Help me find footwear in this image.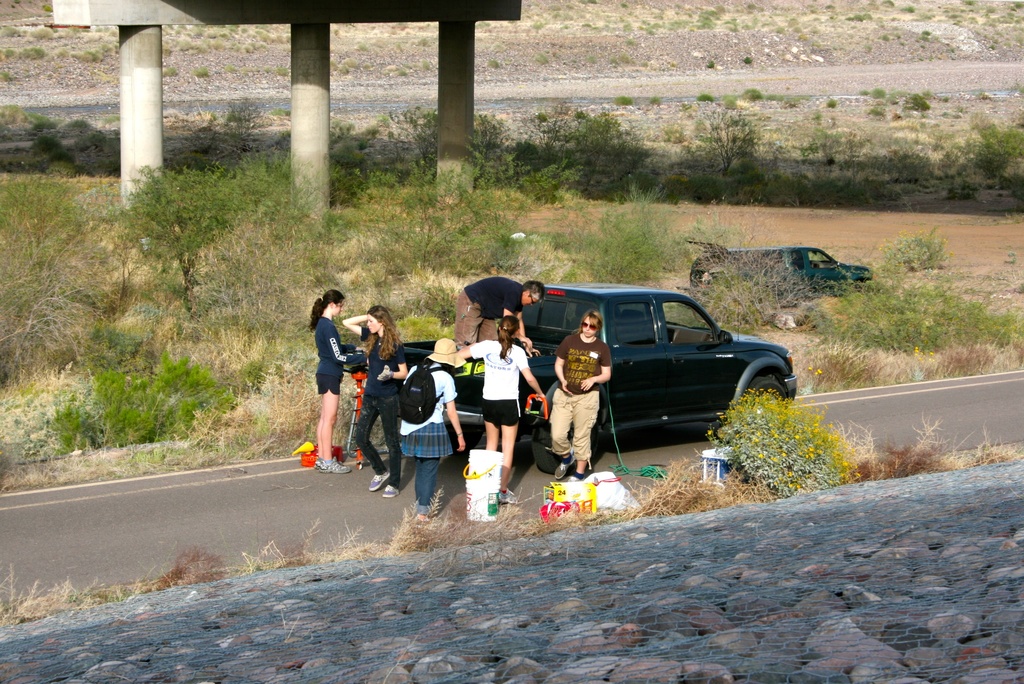
Found it: locate(417, 513, 430, 525).
